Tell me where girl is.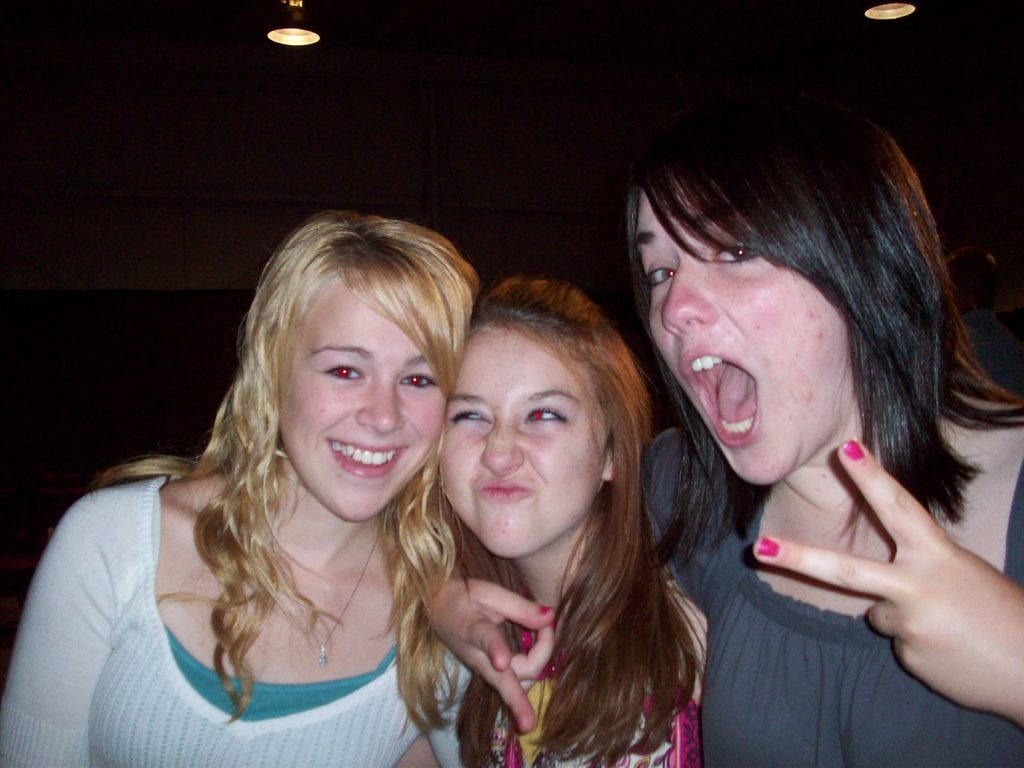
girl is at detection(410, 104, 1023, 767).
